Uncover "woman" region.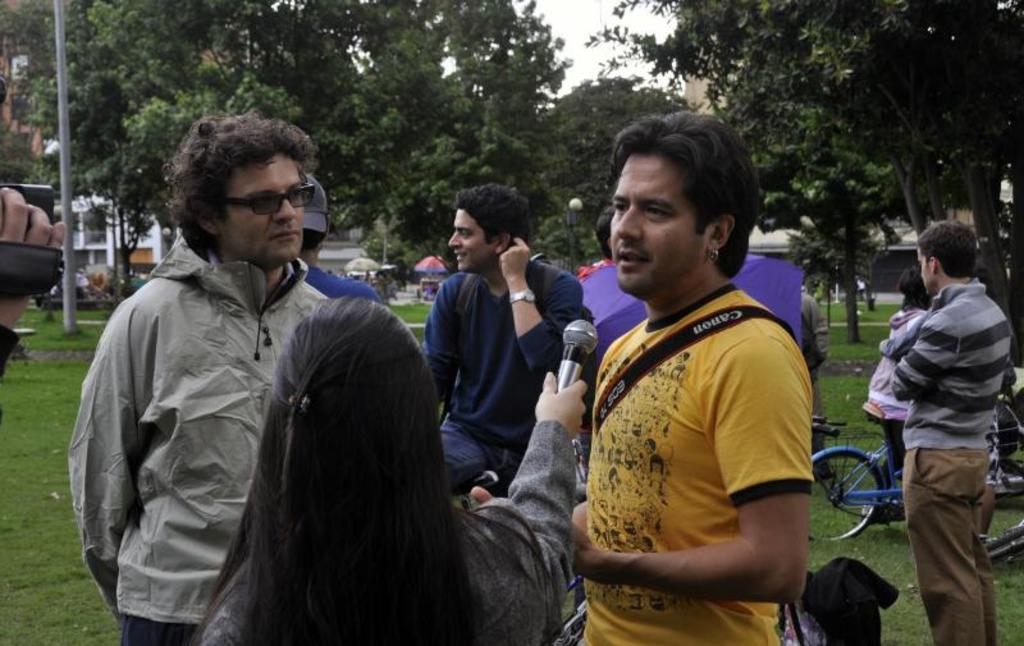
Uncovered: locate(183, 191, 536, 645).
